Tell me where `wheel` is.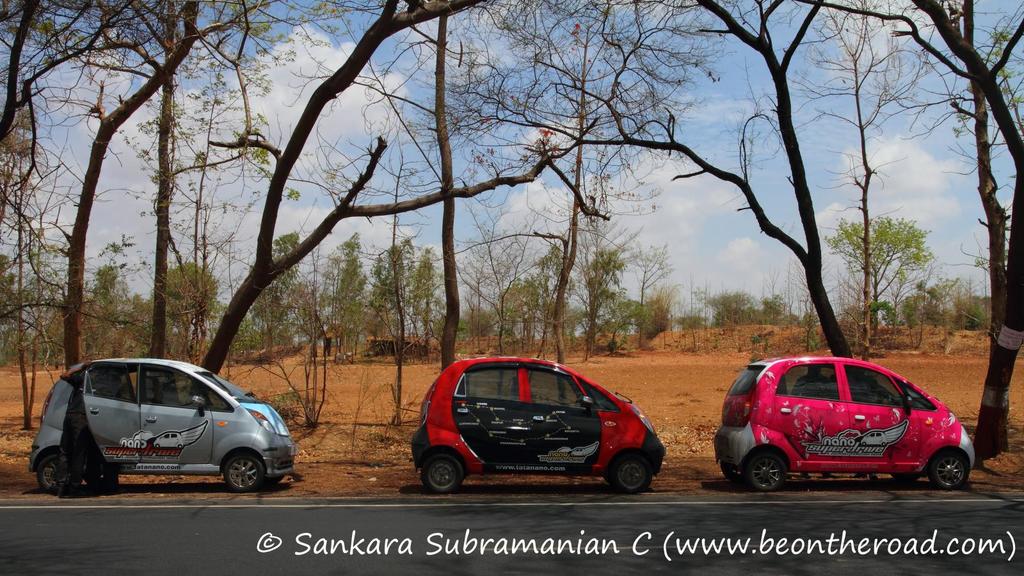
`wheel` is at box(610, 461, 661, 494).
